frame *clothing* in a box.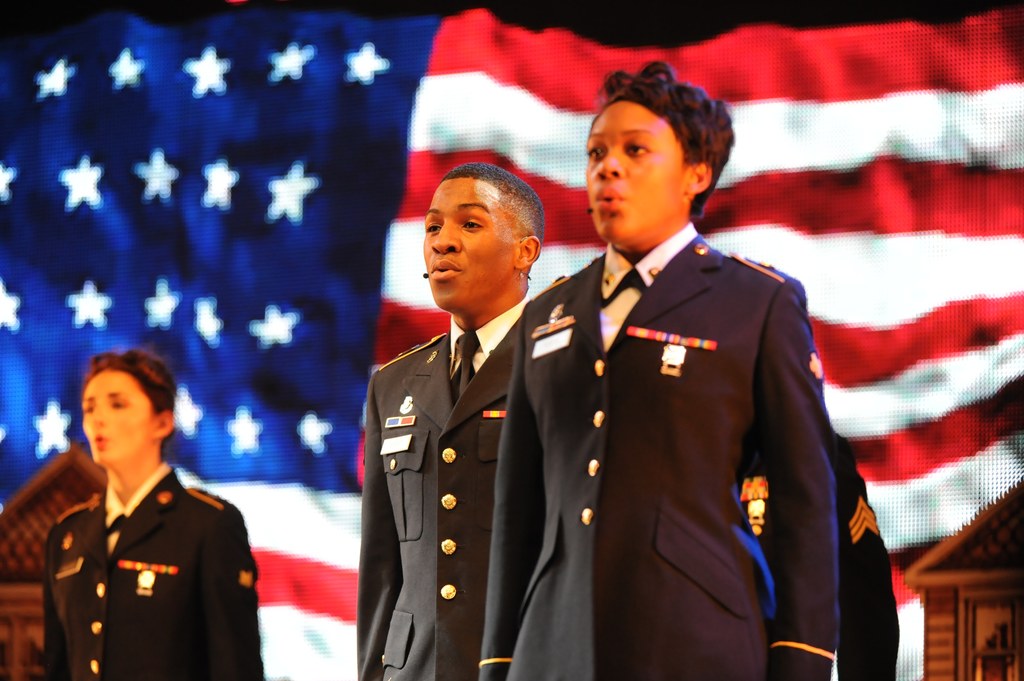
Rect(359, 293, 529, 680).
